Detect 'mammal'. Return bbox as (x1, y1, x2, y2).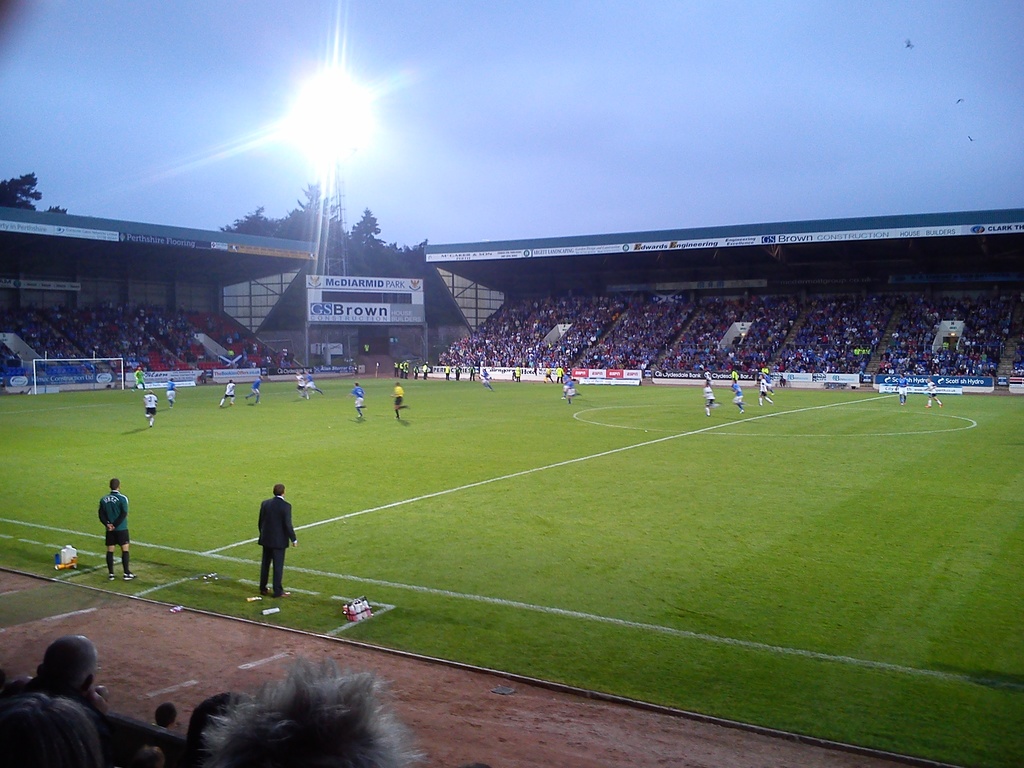
(165, 376, 181, 406).
